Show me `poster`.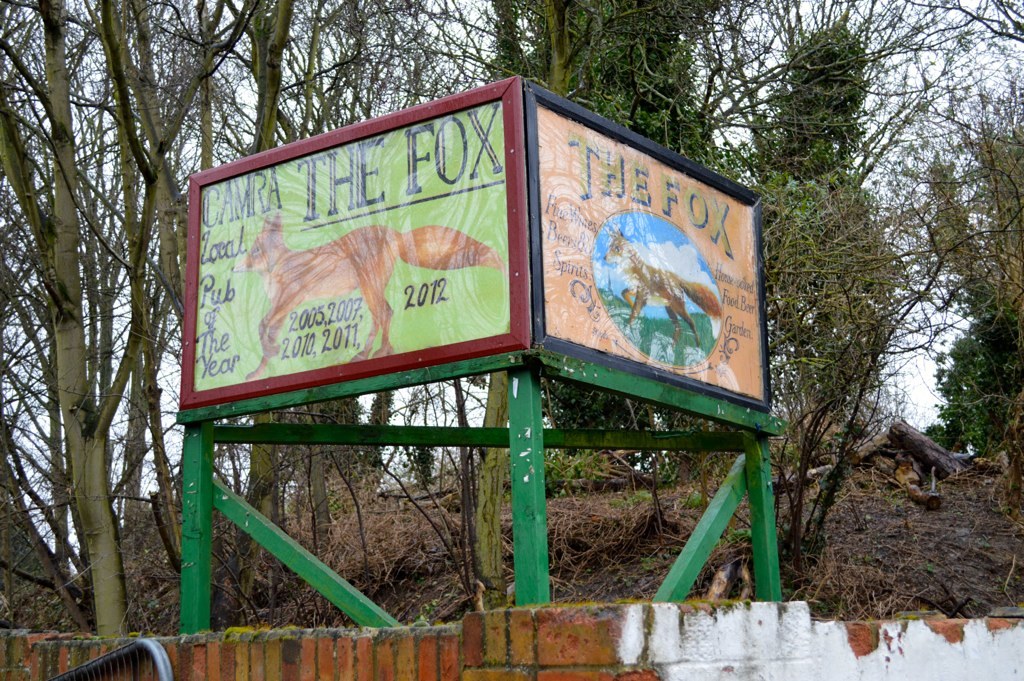
`poster` is here: (x1=535, y1=105, x2=767, y2=402).
